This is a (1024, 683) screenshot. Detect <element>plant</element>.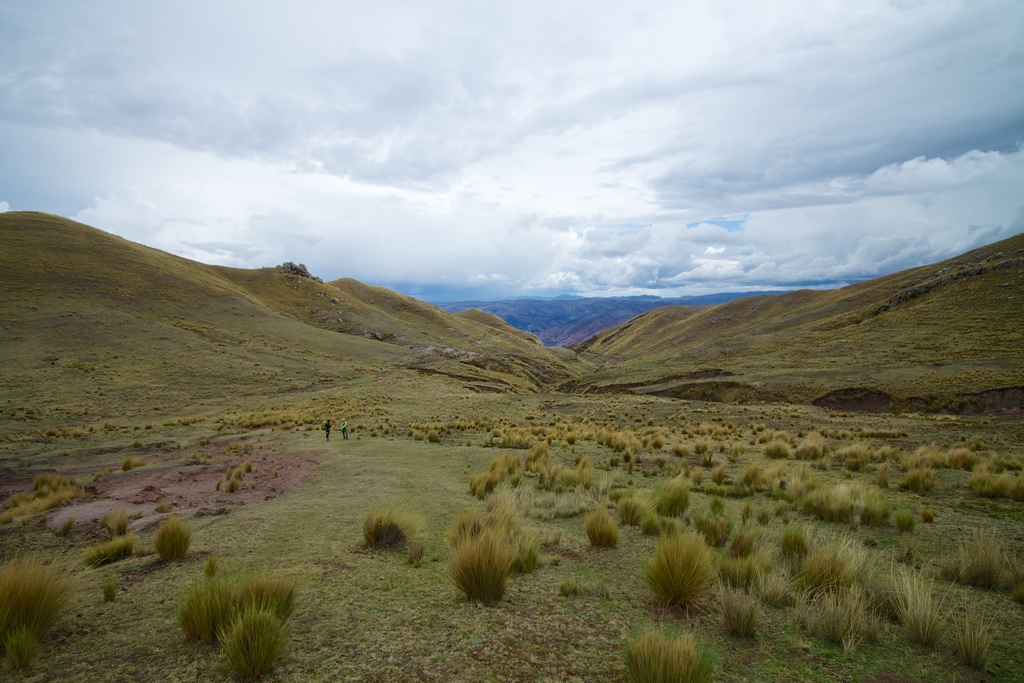
<region>99, 506, 130, 539</region>.
